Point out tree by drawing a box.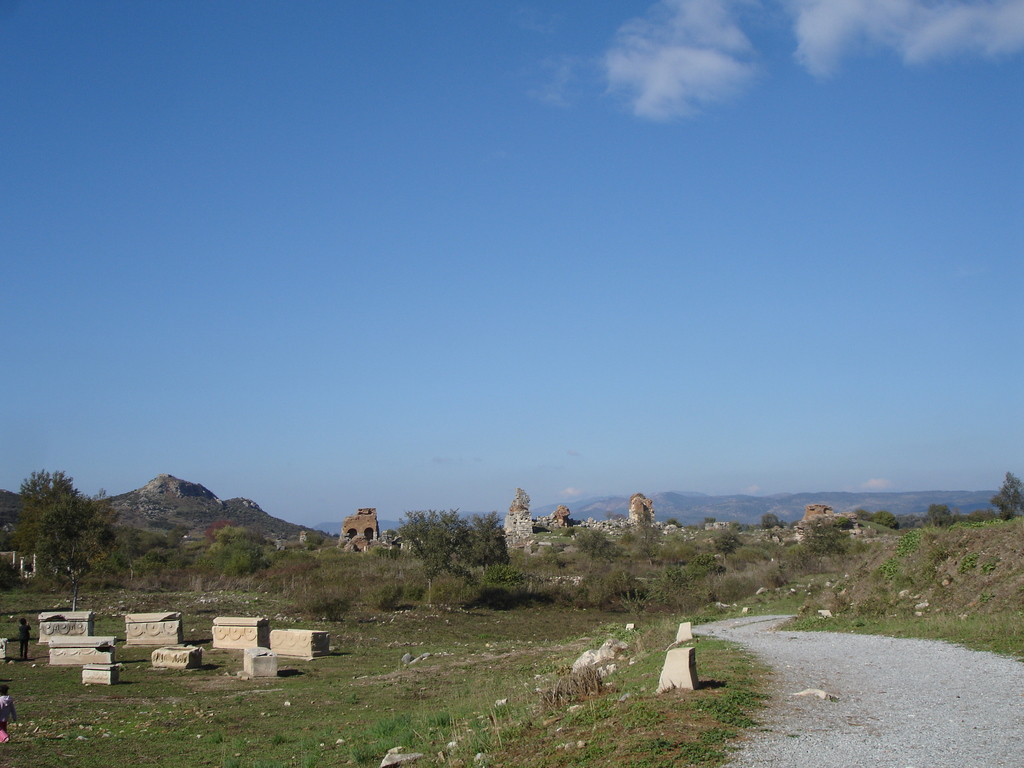
detection(204, 519, 267, 586).
